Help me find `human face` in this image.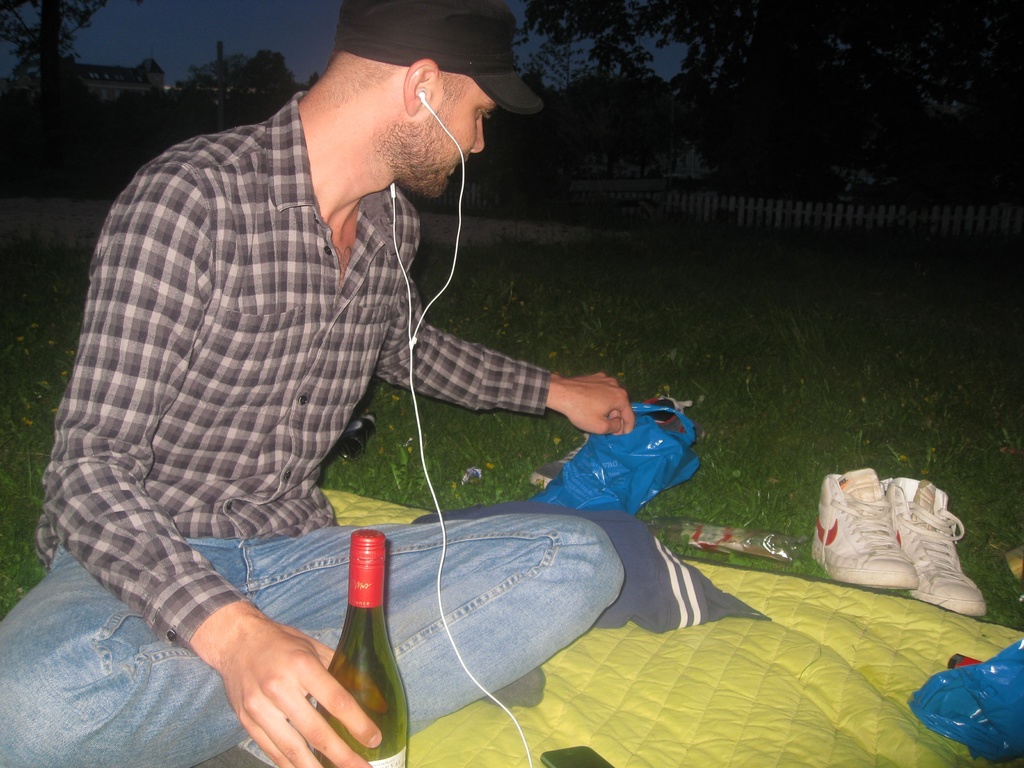
Found it: left=401, top=72, right=495, bottom=198.
